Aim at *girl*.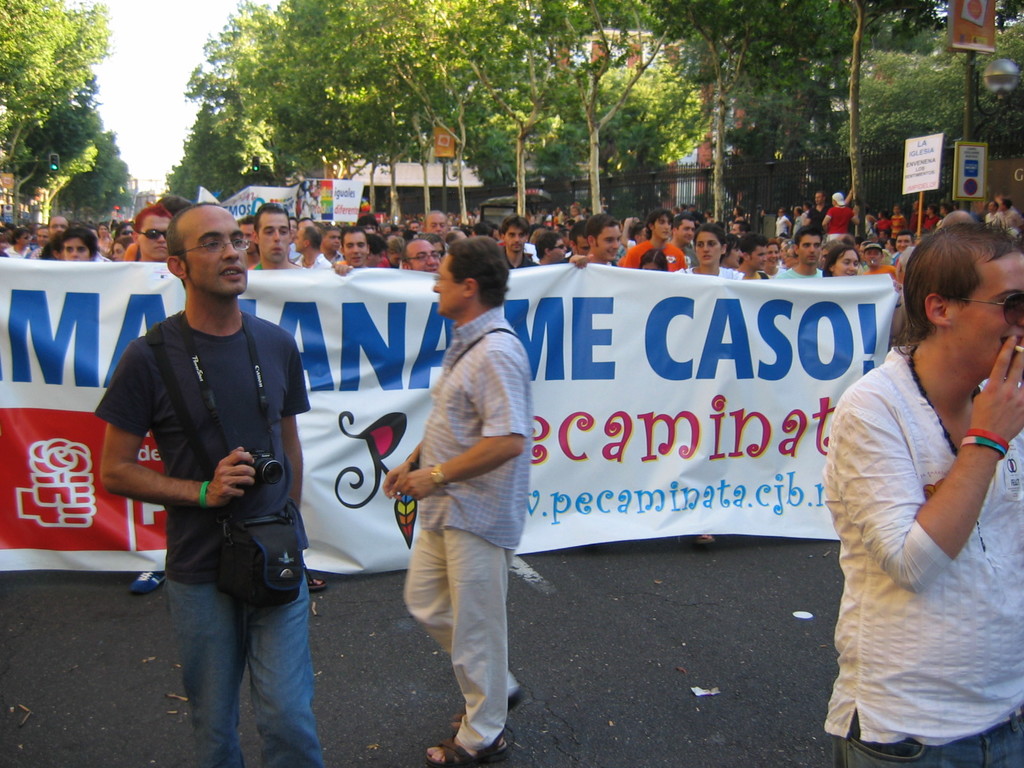
Aimed at 111 236 133 262.
